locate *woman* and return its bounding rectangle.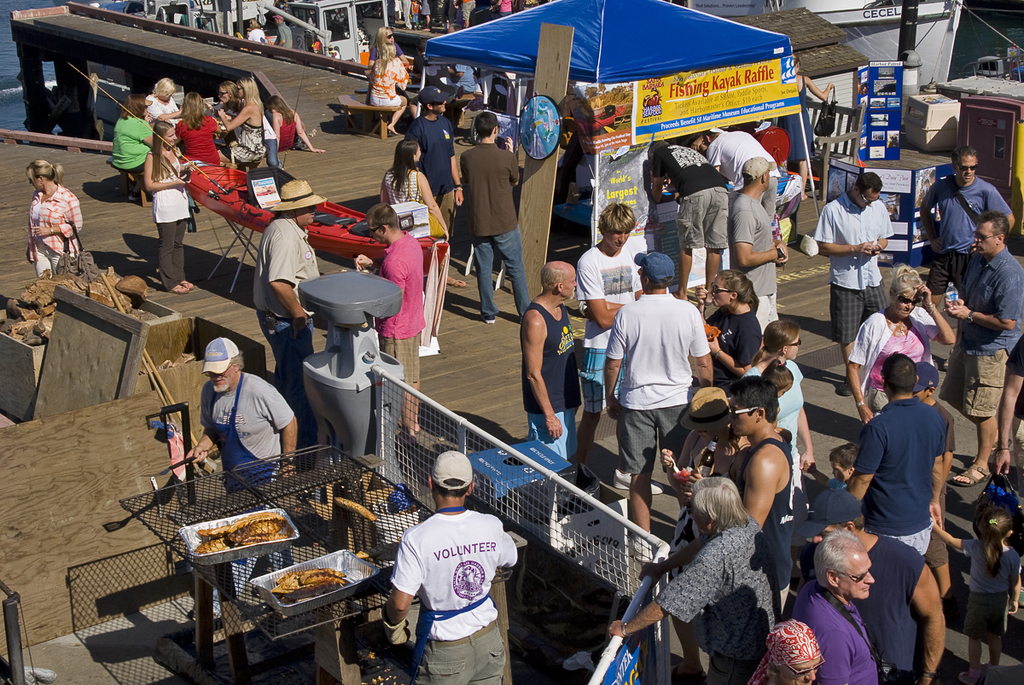
bbox=(139, 115, 190, 296).
